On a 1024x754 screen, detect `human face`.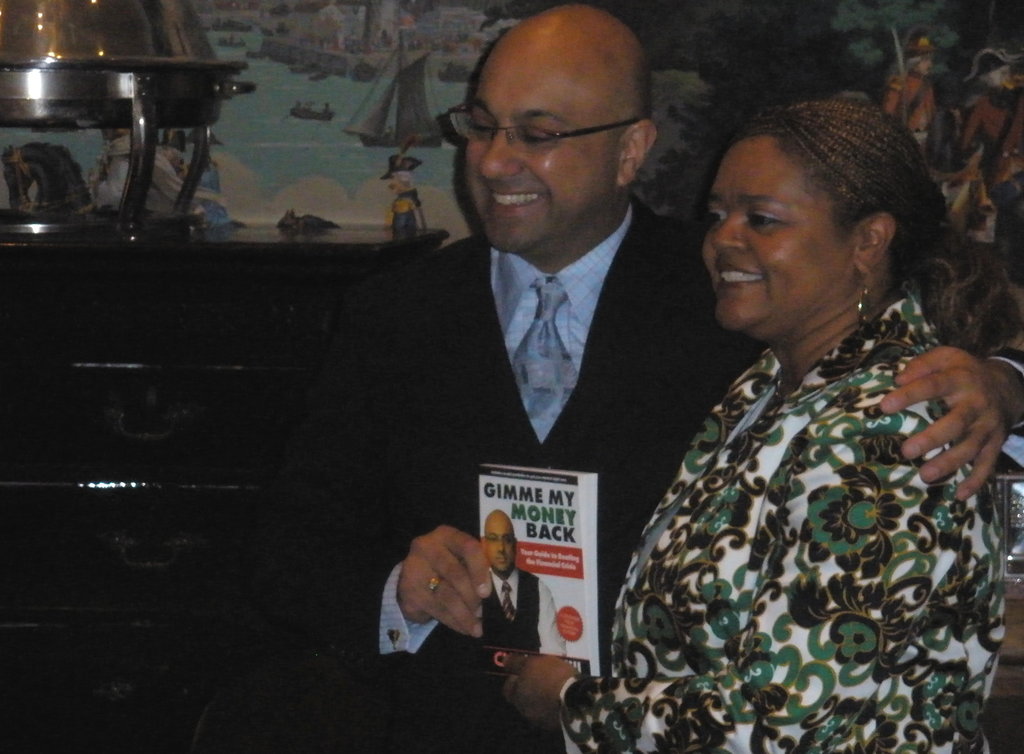
box=[467, 59, 615, 253].
